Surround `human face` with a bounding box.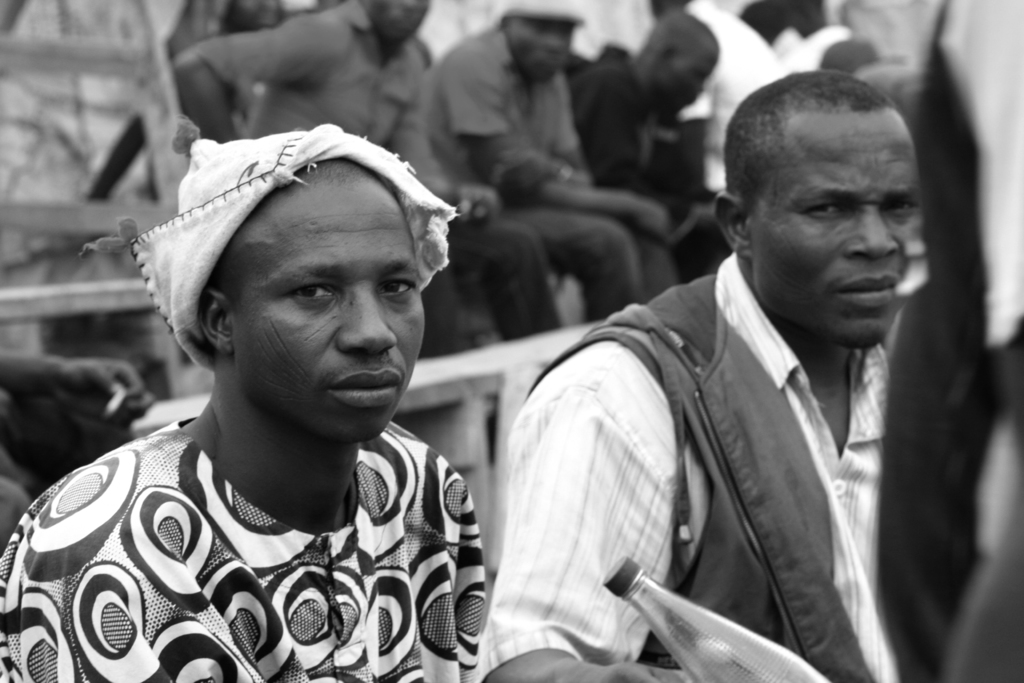
[left=504, top=20, right=565, bottom=89].
